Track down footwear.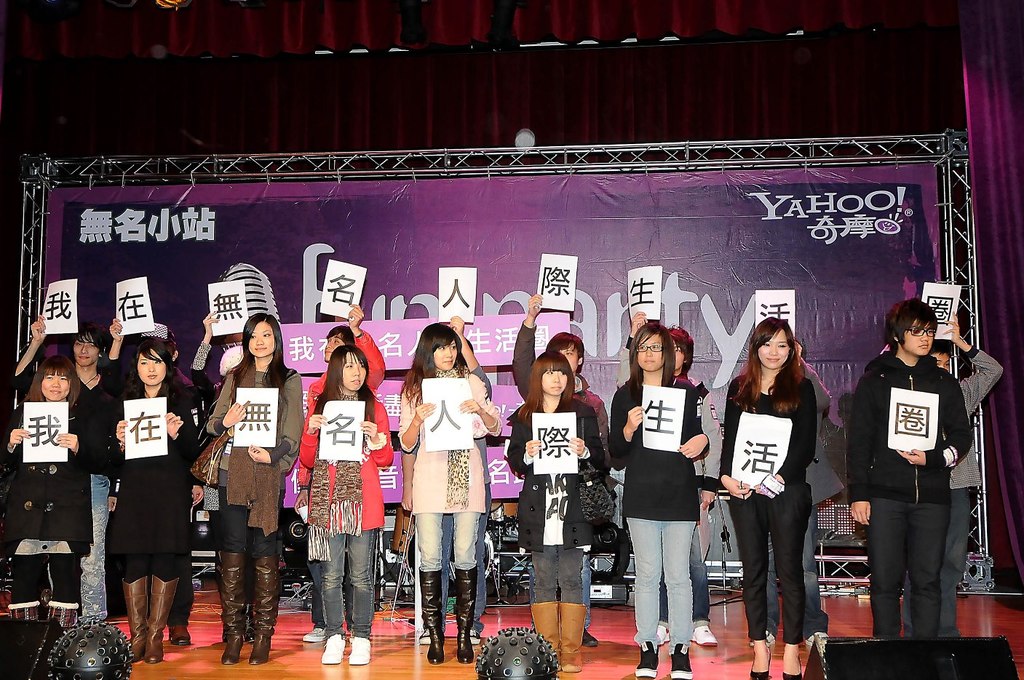
Tracked to region(670, 644, 696, 679).
